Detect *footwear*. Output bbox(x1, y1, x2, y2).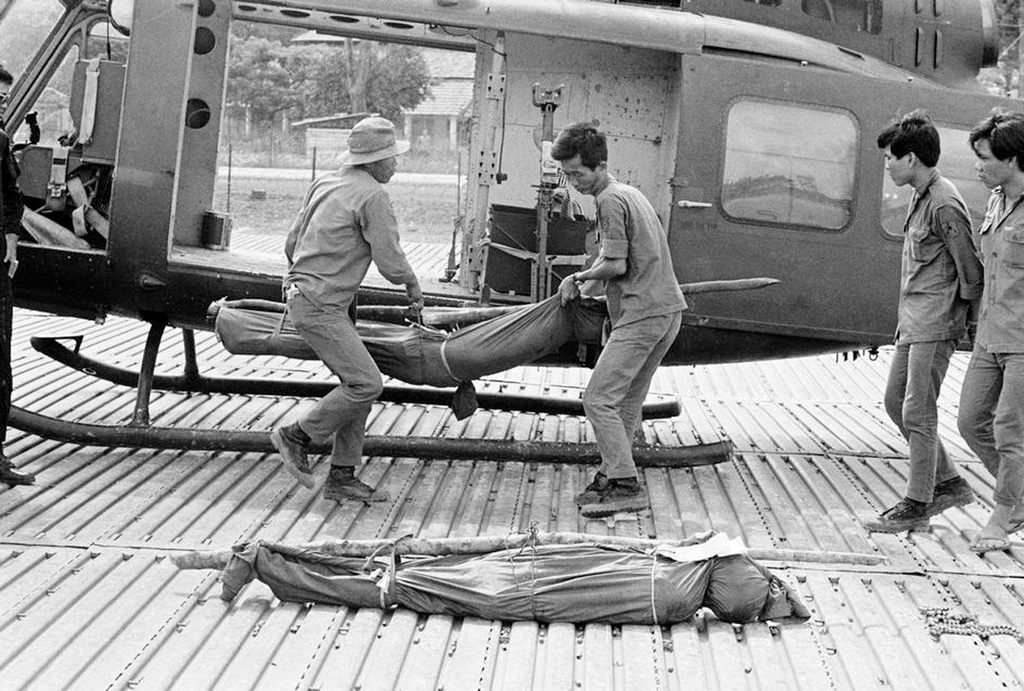
bbox(926, 475, 976, 515).
